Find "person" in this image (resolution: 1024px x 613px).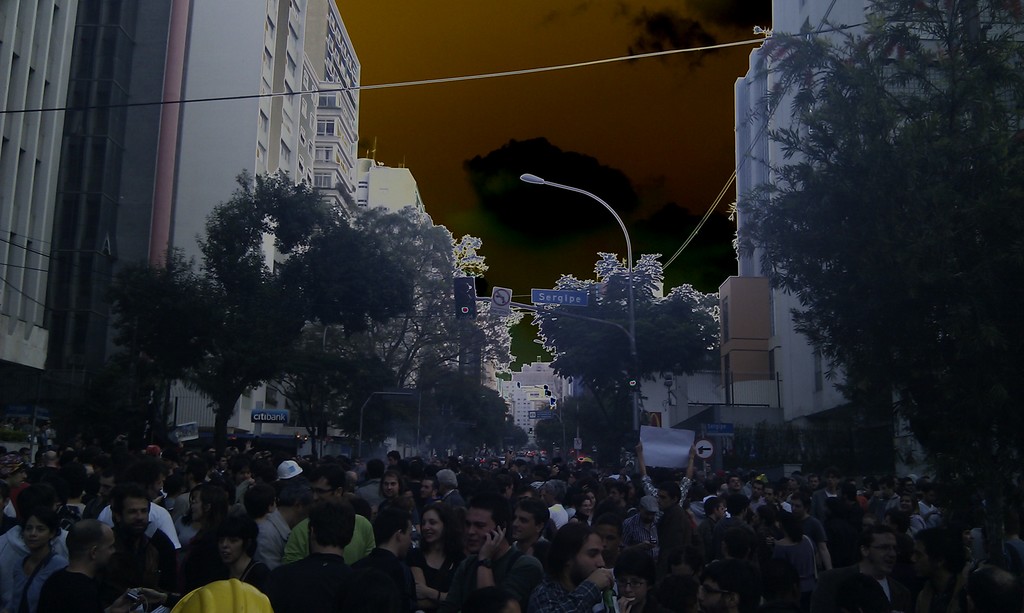
bbox=[175, 485, 217, 543].
